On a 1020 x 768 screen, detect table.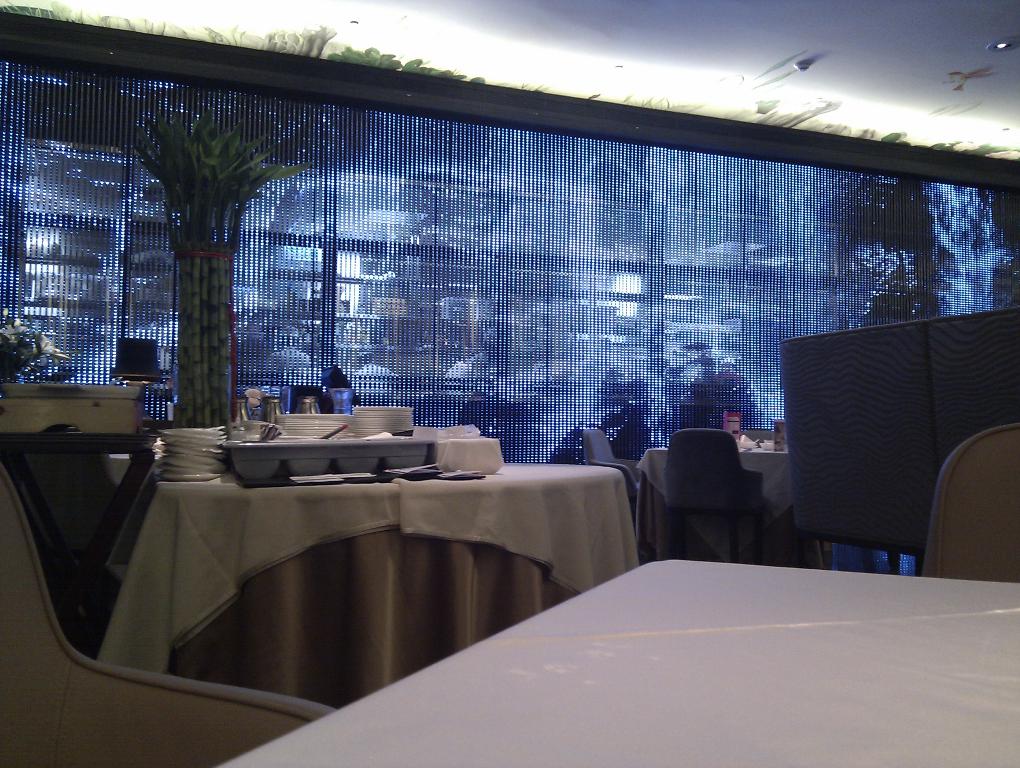
[14,411,666,713].
